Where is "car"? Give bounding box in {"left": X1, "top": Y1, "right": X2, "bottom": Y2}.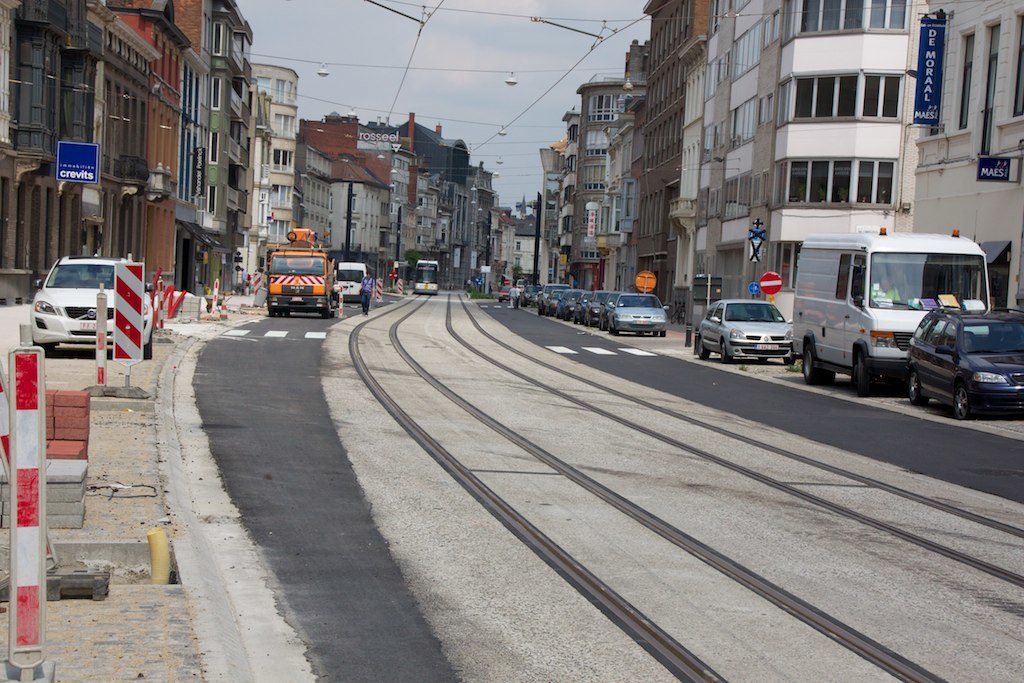
{"left": 36, "top": 253, "right": 154, "bottom": 356}.
